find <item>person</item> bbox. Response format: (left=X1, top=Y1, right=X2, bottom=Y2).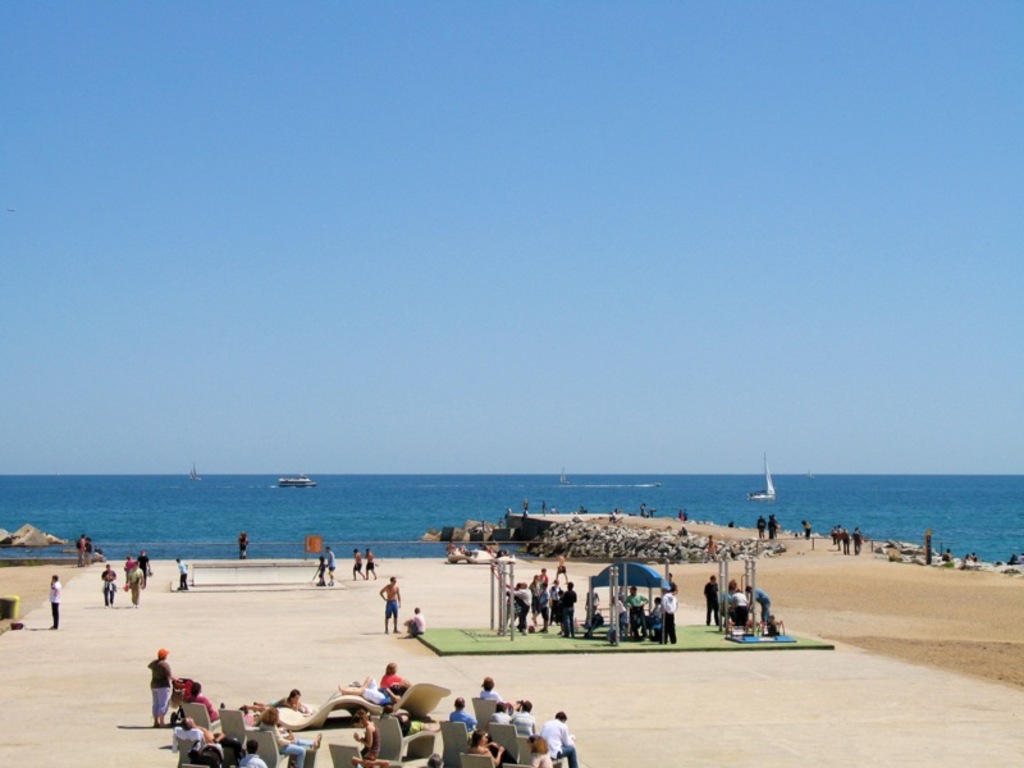
(left=76, top=530, right=83, bottom=570).
